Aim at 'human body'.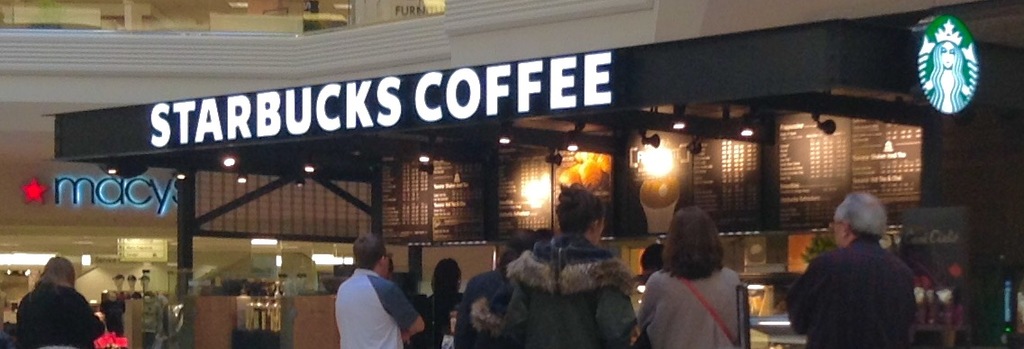
Aimed at bbox=(102, 280, 115, 344).
